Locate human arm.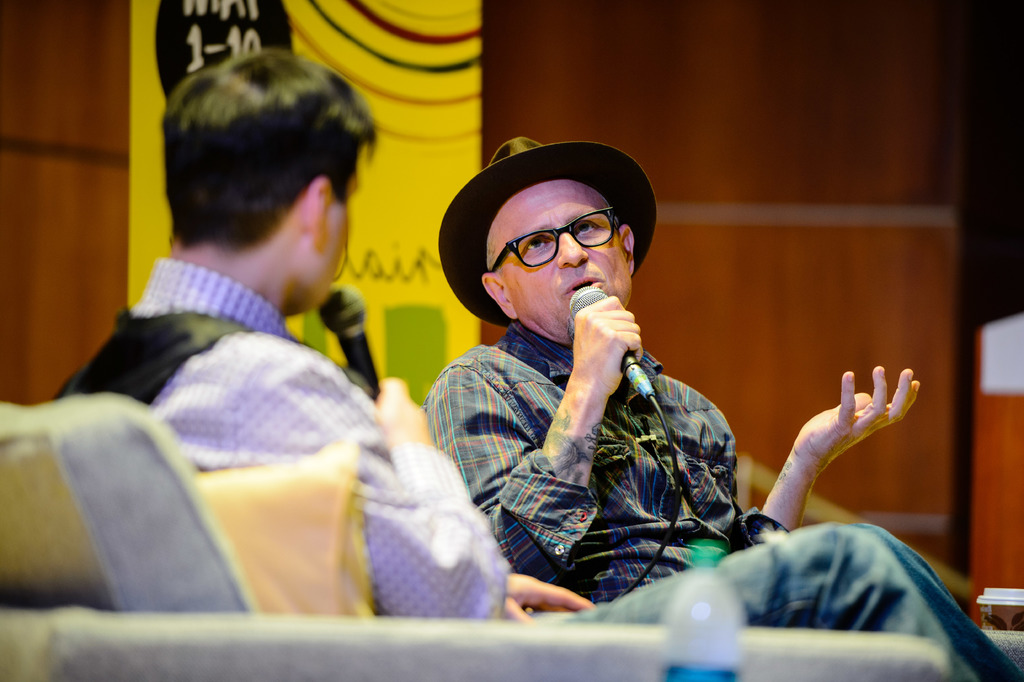
Bounding box: left=423, top=294, right=643, bottom=580.
